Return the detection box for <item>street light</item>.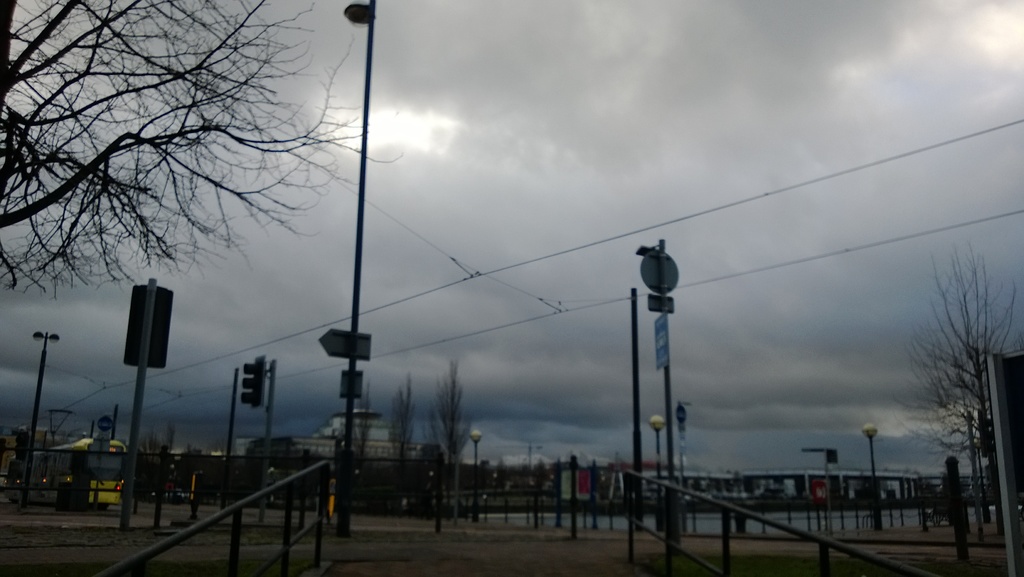
(862, 424, 886, 525).
